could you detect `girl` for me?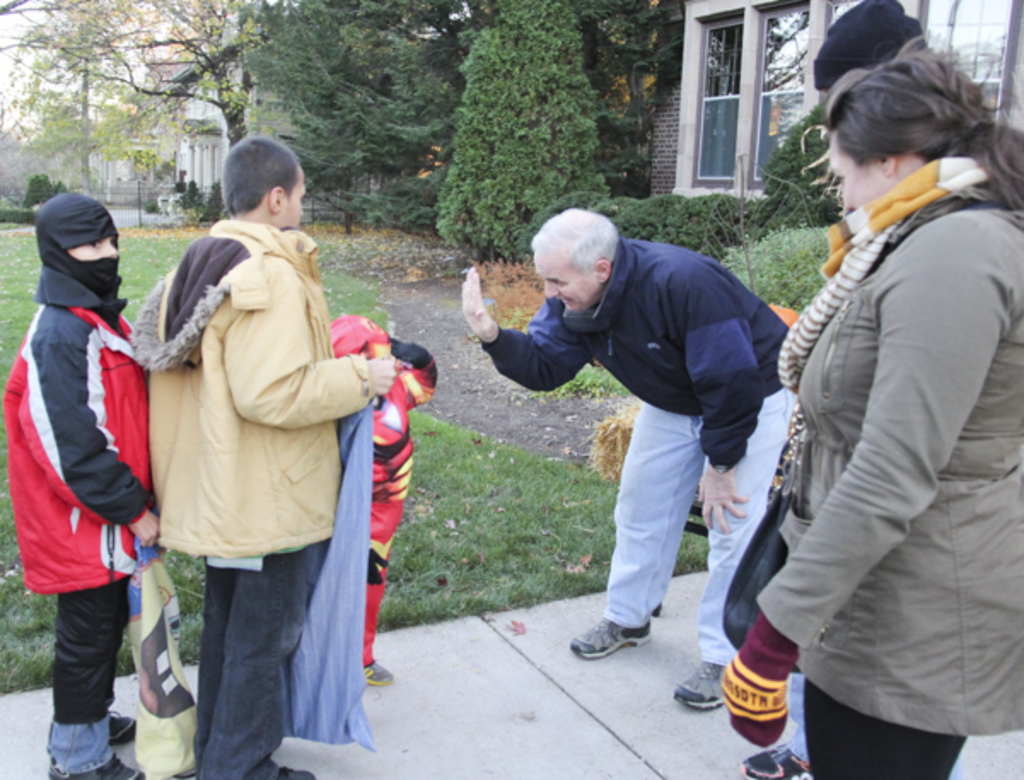
Detection result: (left=720, top=31, right=1022, bottom=778).
